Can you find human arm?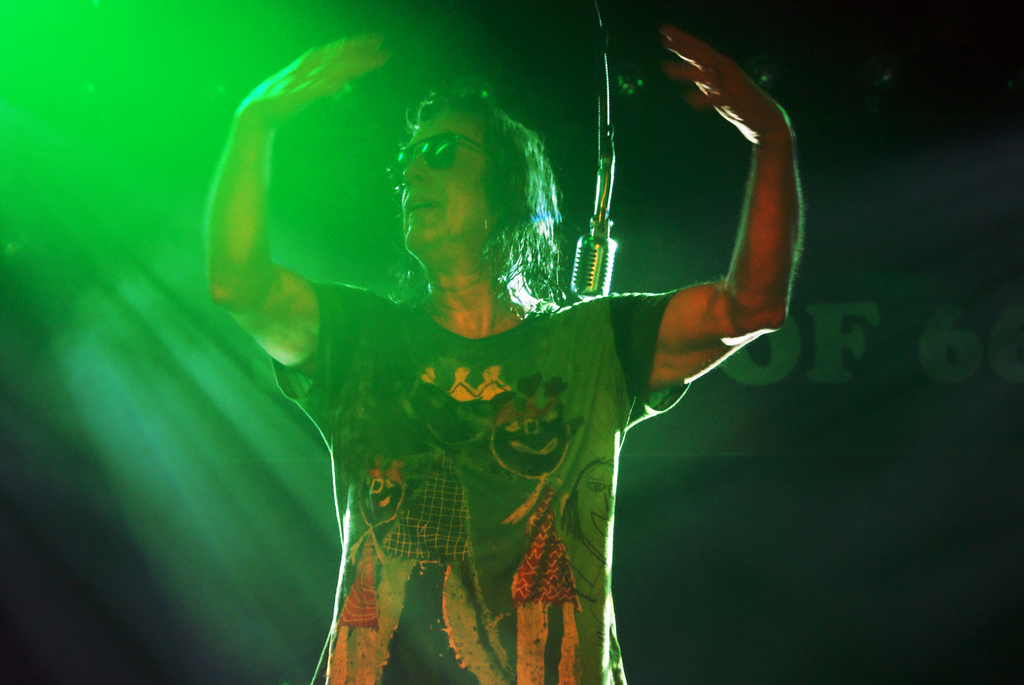
Yes, bounding box: {"left": 373, "top": 539, "right": 410, "bottom": 581}.
